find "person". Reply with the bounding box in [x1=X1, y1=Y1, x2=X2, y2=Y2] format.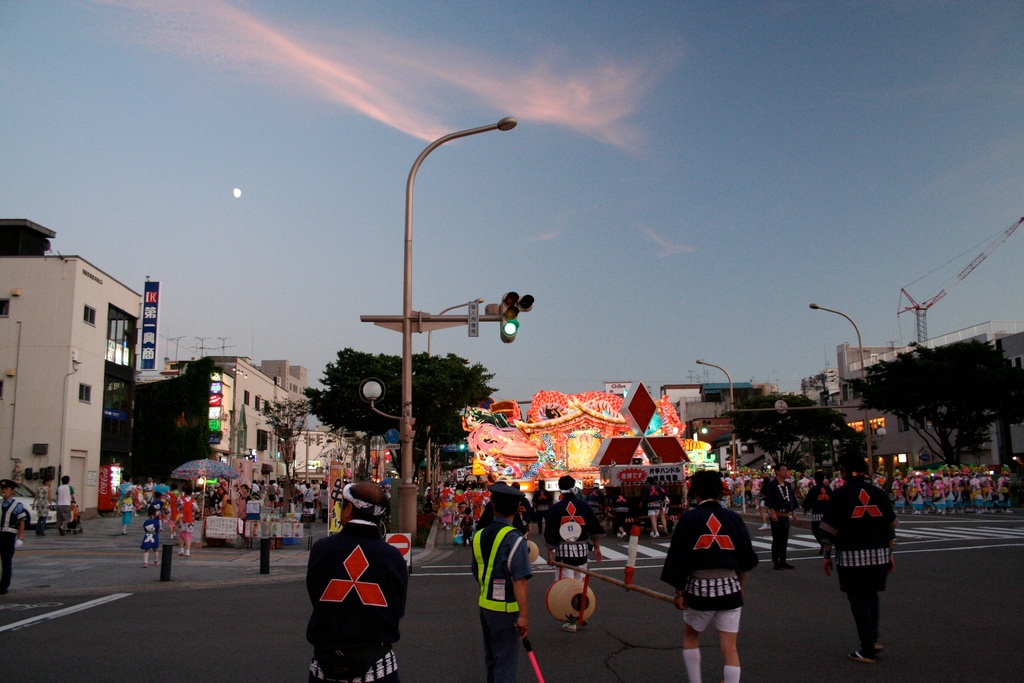
[x1=32, y1=479, x2=50, y2=533].
